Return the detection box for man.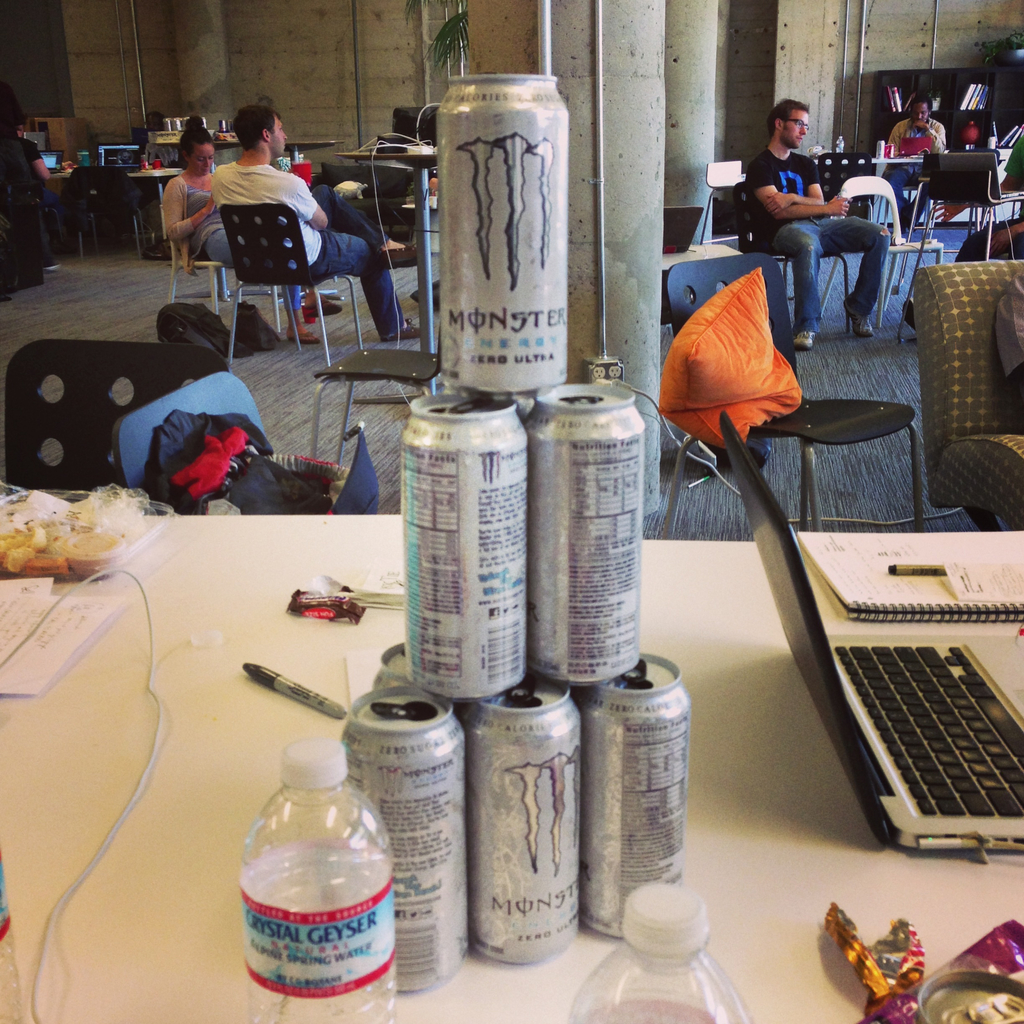
detection(760, 95, 879, 342).
